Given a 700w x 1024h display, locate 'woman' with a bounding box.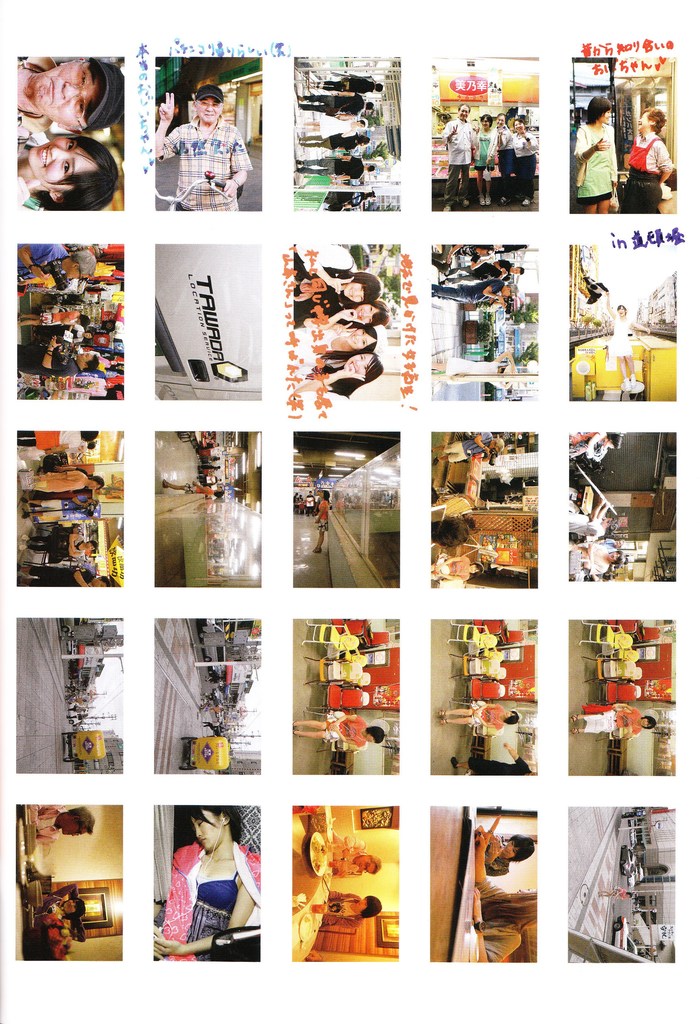
Located: (15,127,120,212).
